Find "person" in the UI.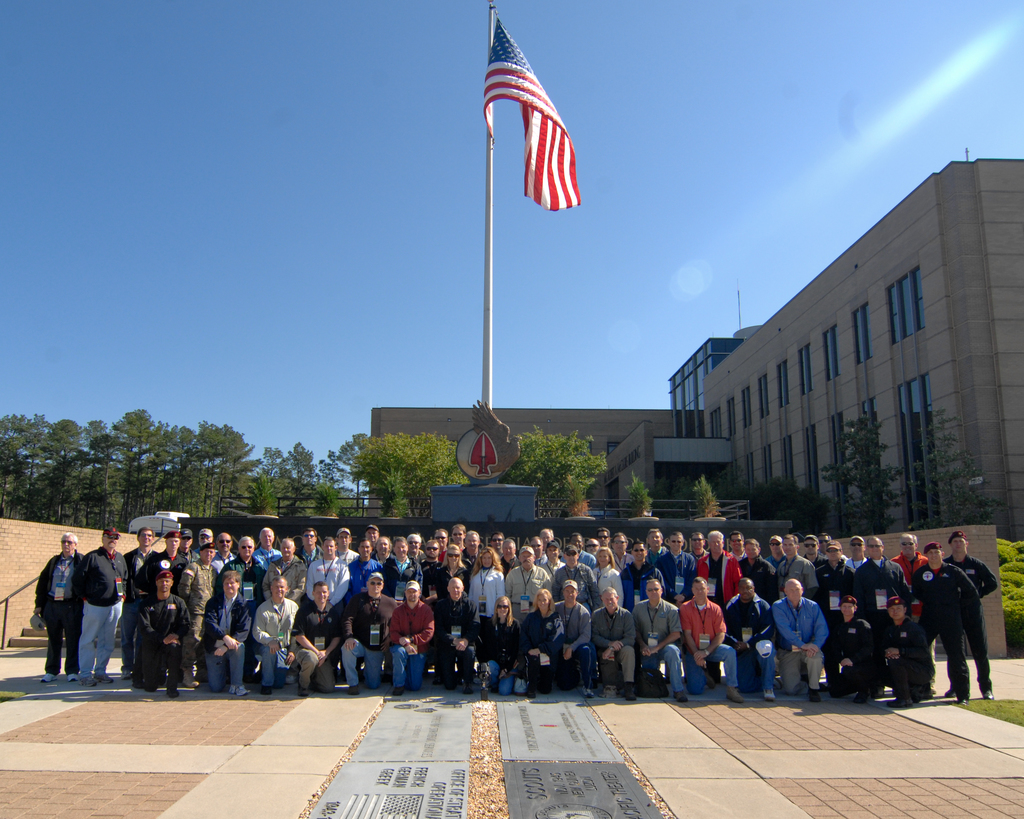
UI element at Rect(76, 523, 132, 687).
